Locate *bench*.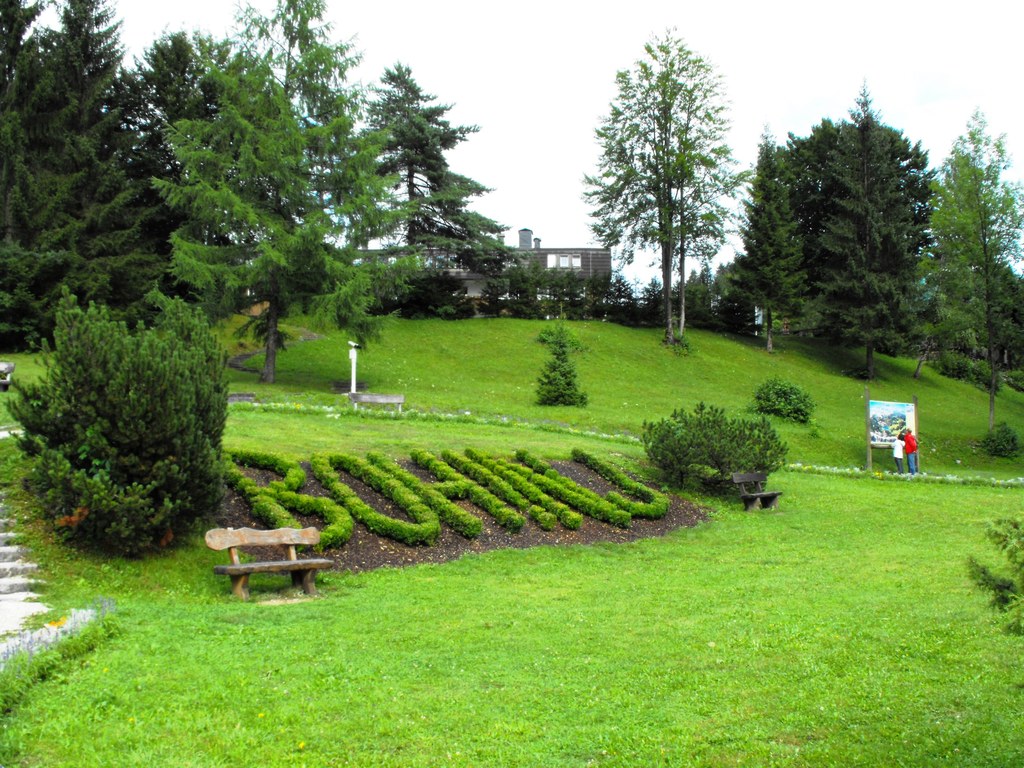
Bounding box: 0 360 17 395.
